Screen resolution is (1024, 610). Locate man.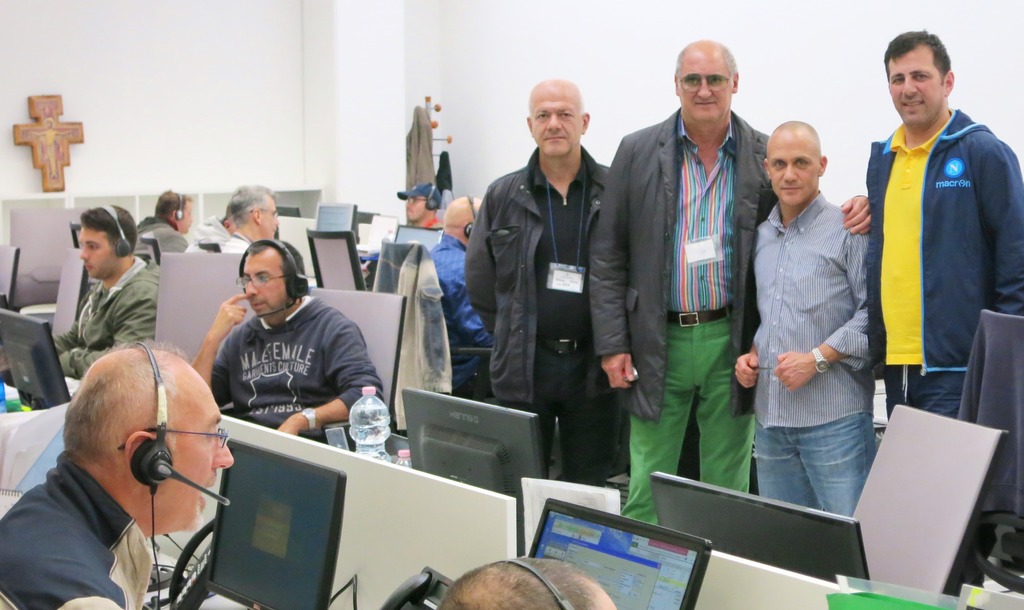
177/198/234/251.
